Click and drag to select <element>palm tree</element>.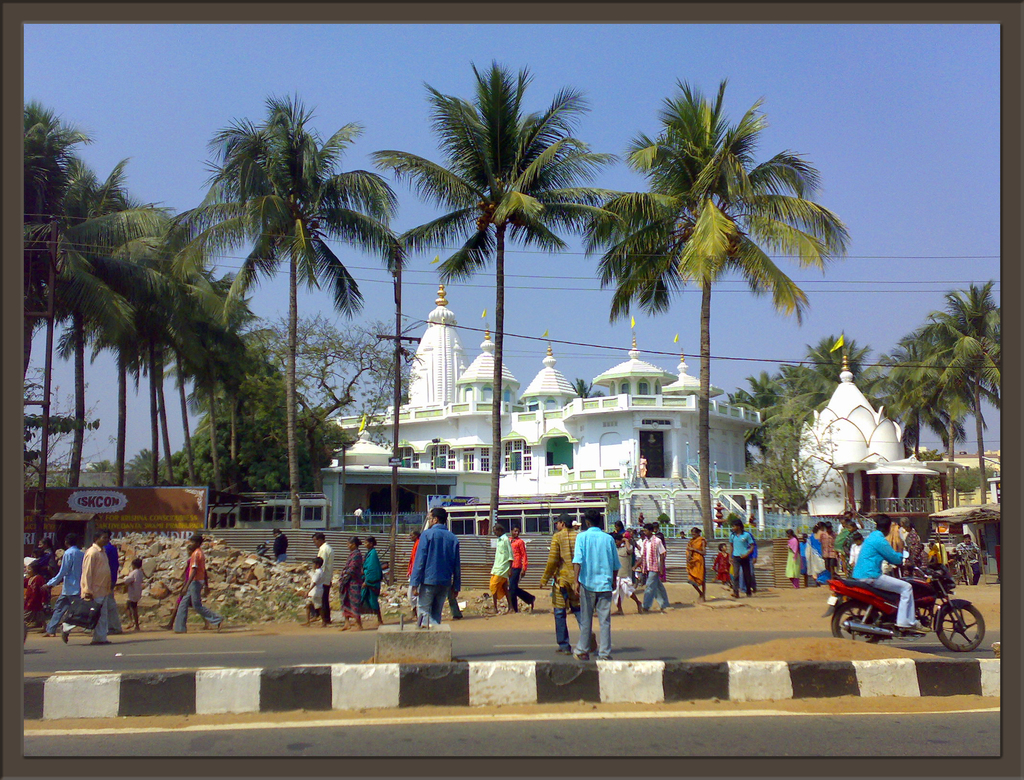
Selection: bbox(53, 195, 197, 500).
